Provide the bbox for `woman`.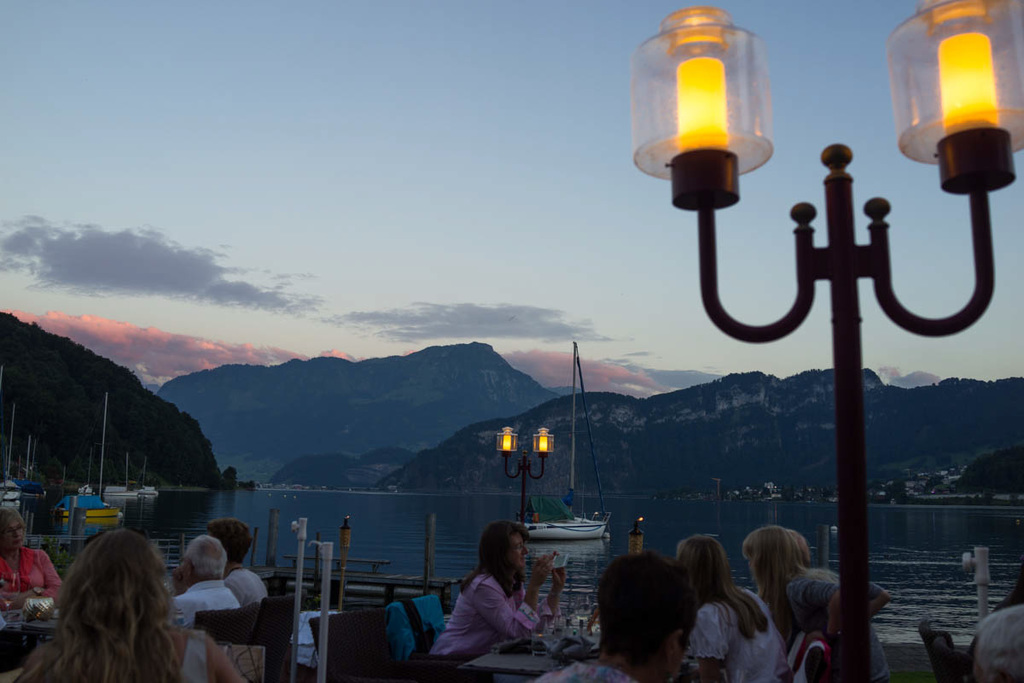
box=[742, 525, 893, 682].
